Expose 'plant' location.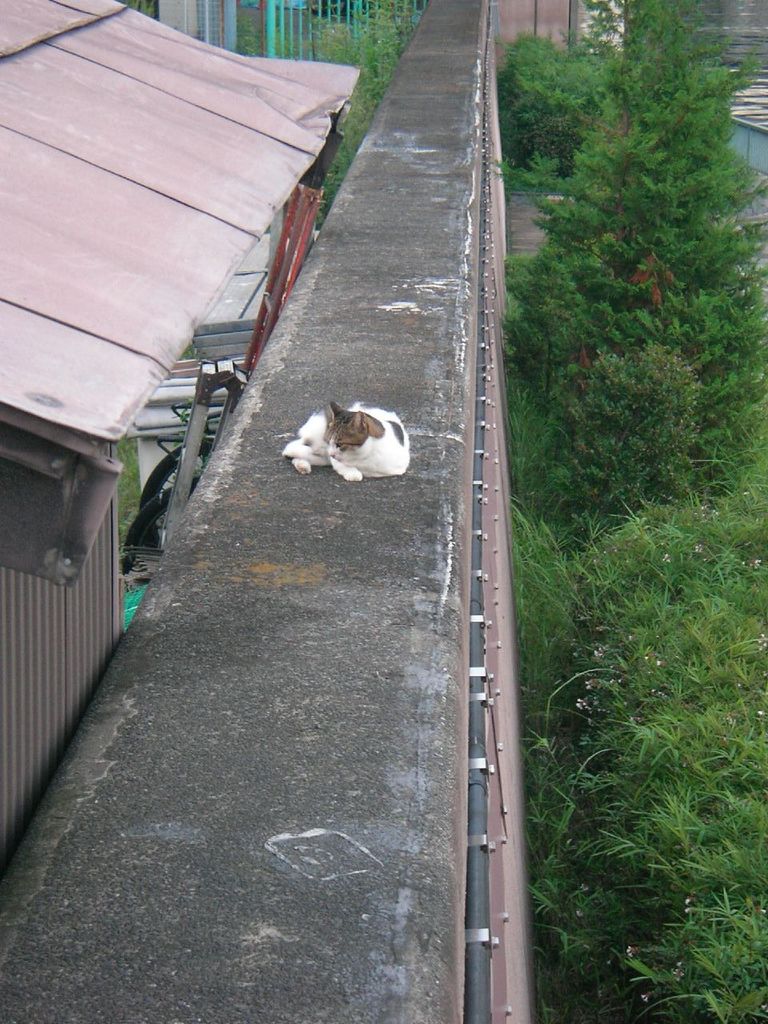
Exposed at x1=546, y1=341, x2=694, y2=506.
